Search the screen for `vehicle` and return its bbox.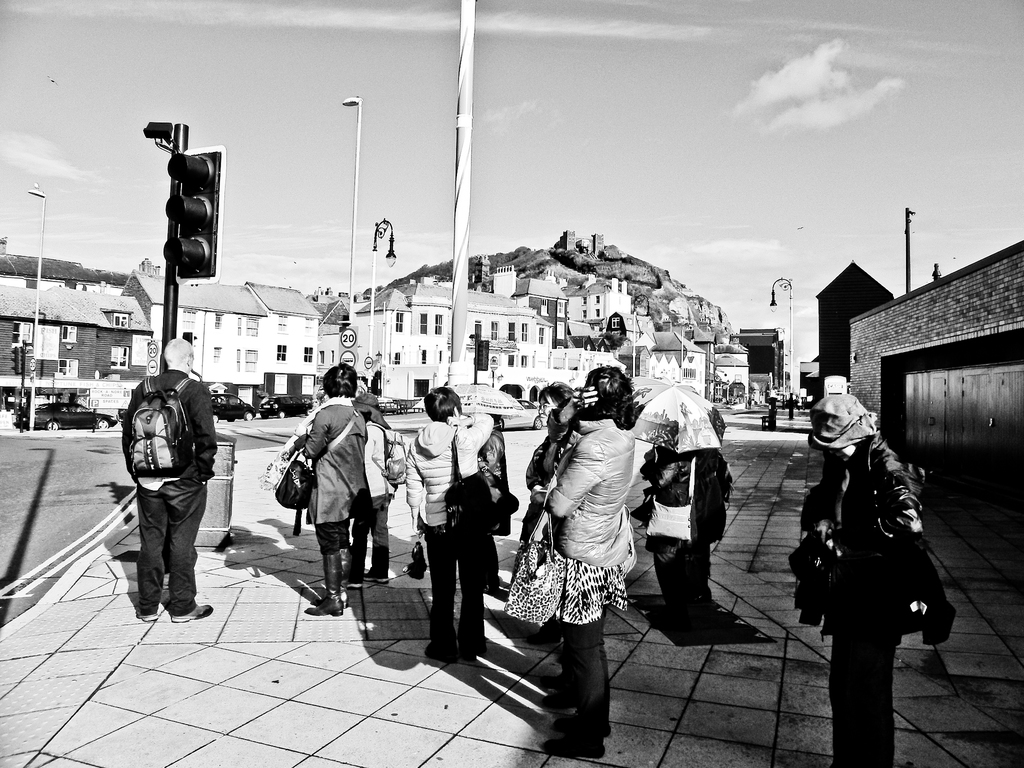
Found: (x1=260, y1=391, x2=315, y2=416).
